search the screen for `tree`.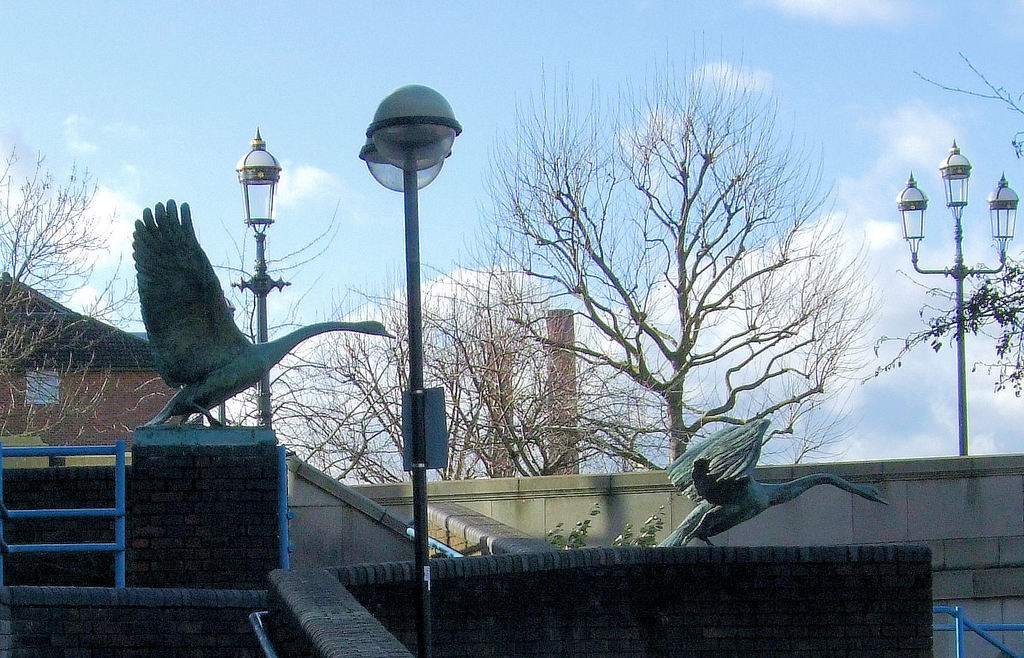
Found at <box>201,233,635,505</box>.
